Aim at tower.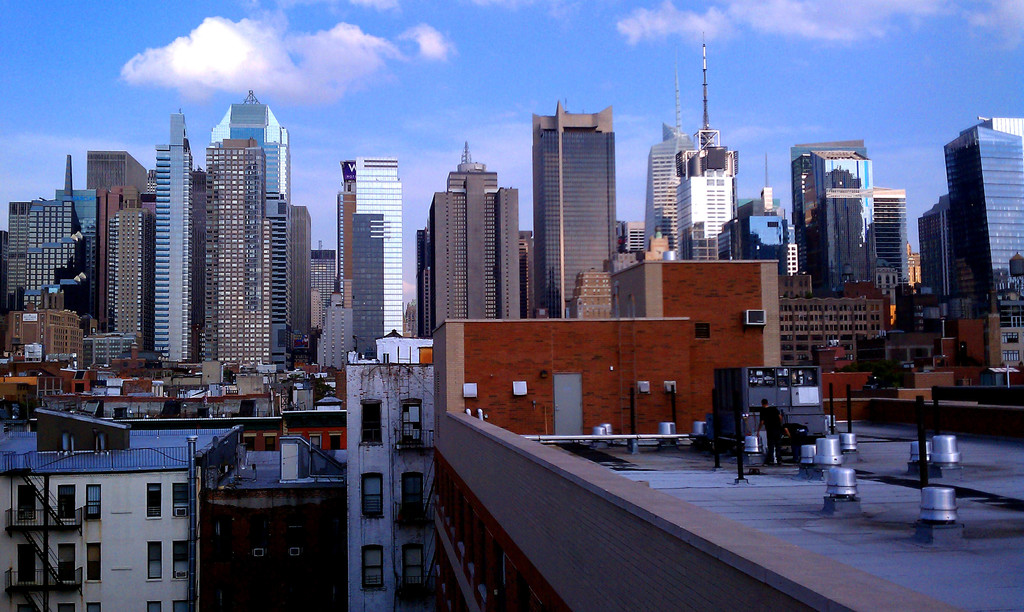
Aimed at 782:133:886:278.
